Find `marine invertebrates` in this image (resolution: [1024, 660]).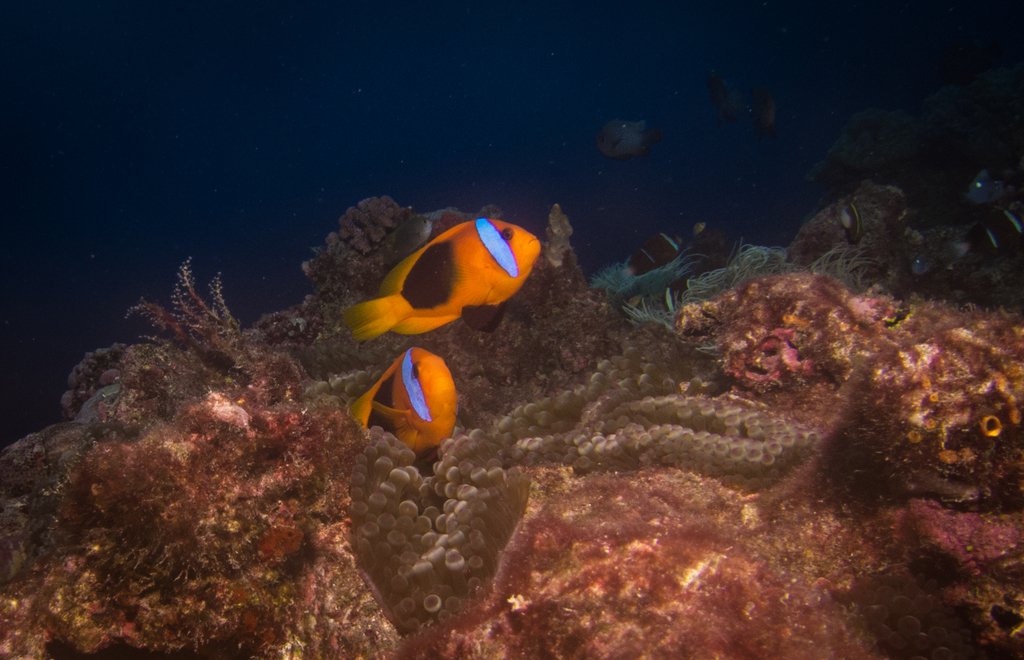
crop(225, 350, 346, 446).
